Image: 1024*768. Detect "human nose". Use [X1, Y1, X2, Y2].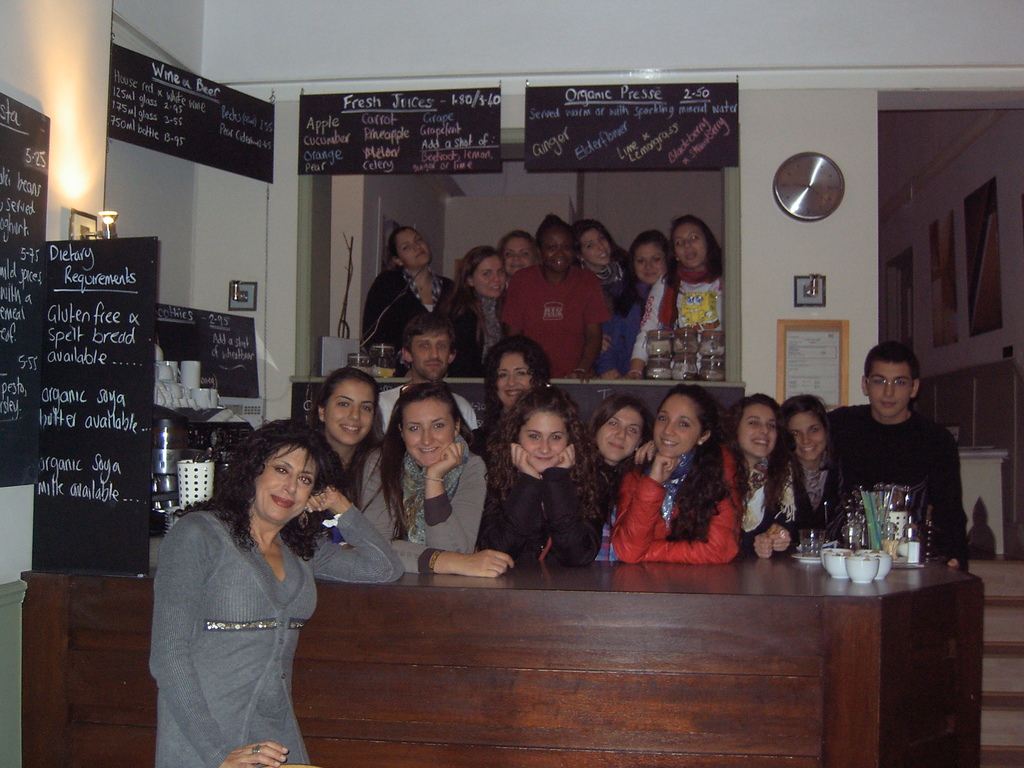
[419, 426, 433, 445].
